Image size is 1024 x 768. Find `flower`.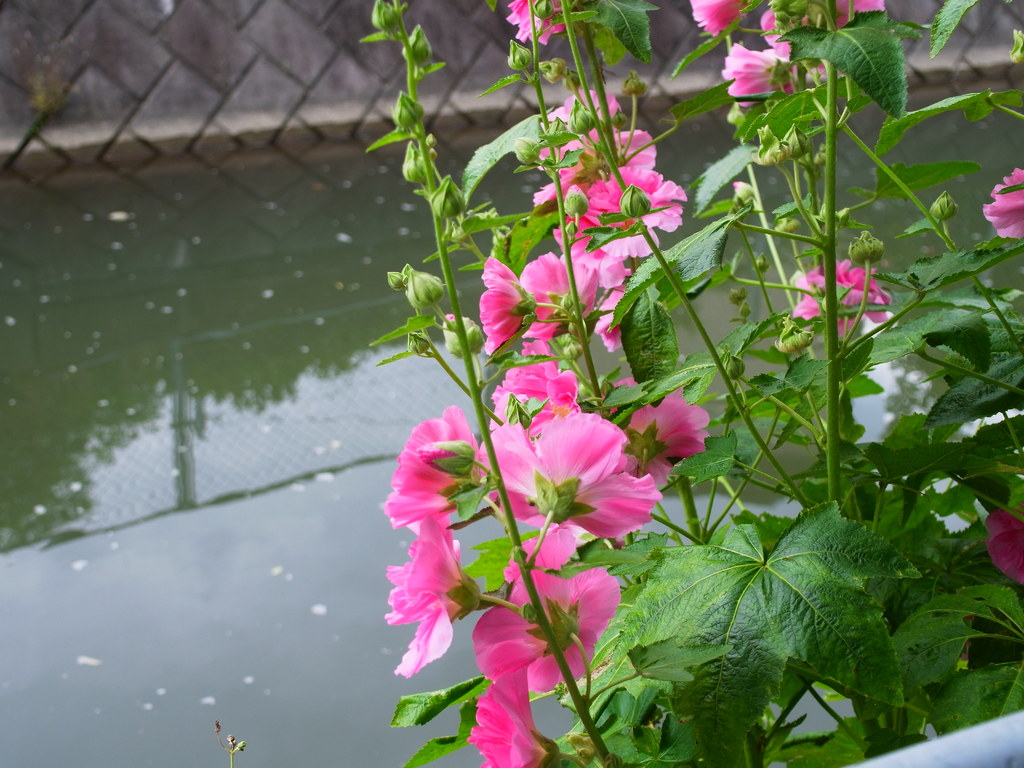
[793,257,893,336].
